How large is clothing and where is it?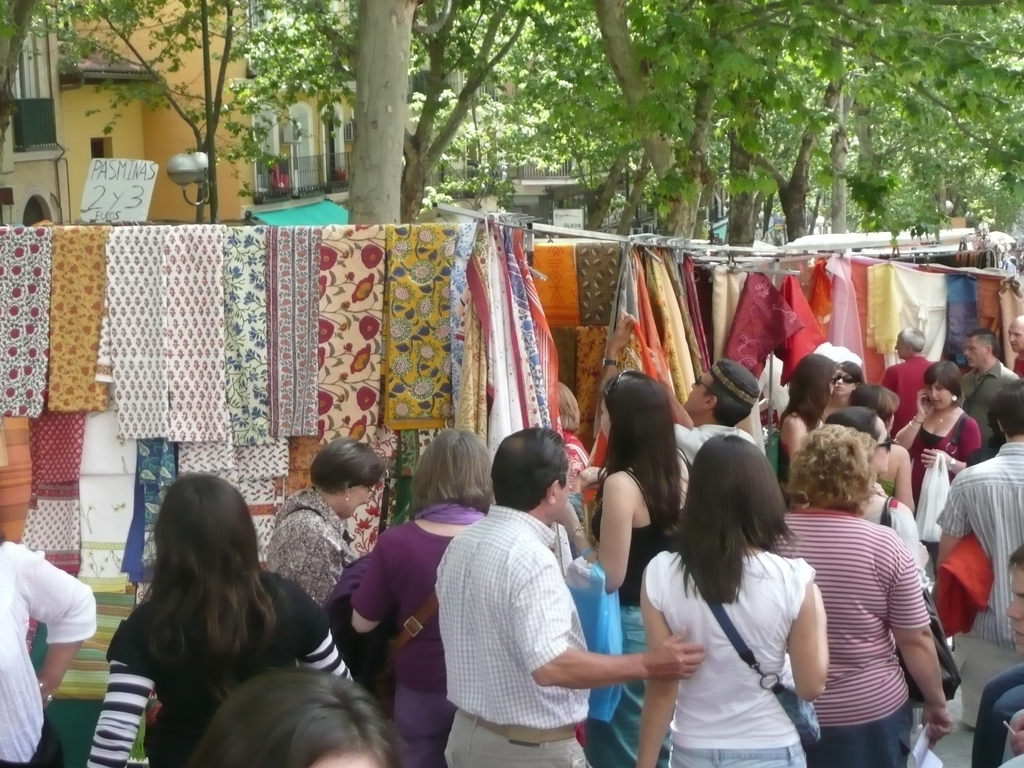
Bounding box: locate(766, 511, 928, 767).
